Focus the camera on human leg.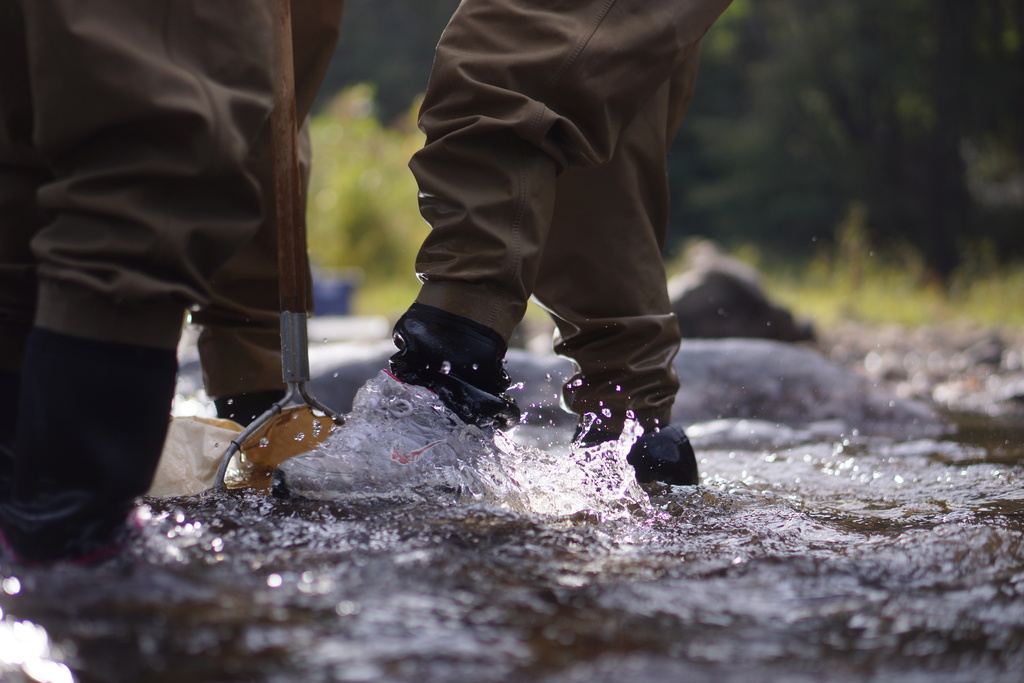
Focus region: [x1=0, y1=0, x2=259, y2=591].
